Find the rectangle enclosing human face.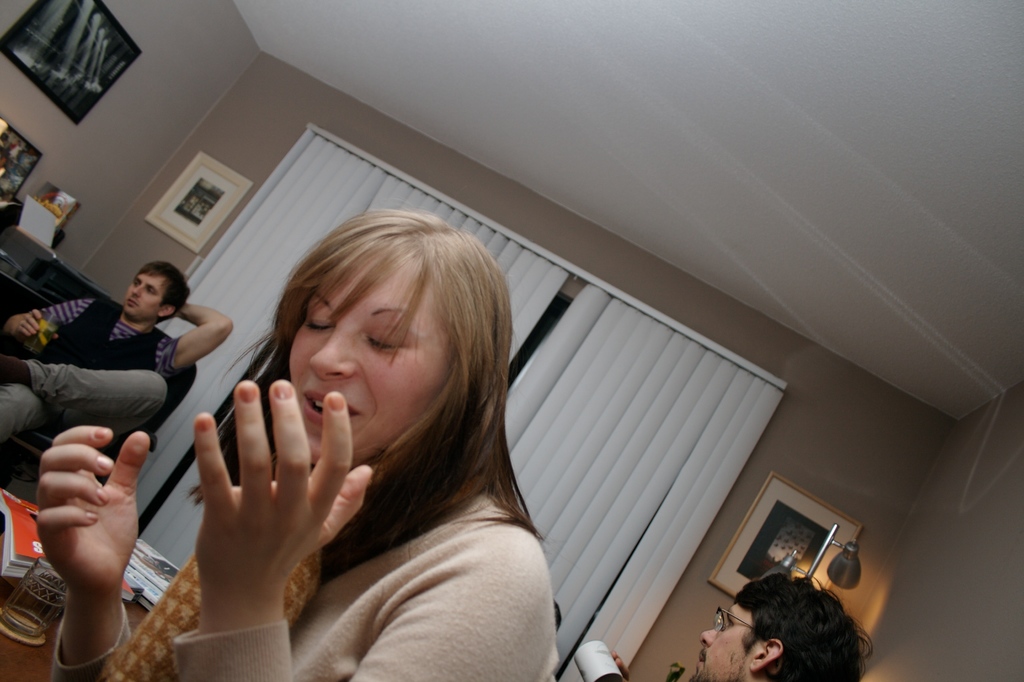
x1=125, y1=273, x2=164, y2=314.
